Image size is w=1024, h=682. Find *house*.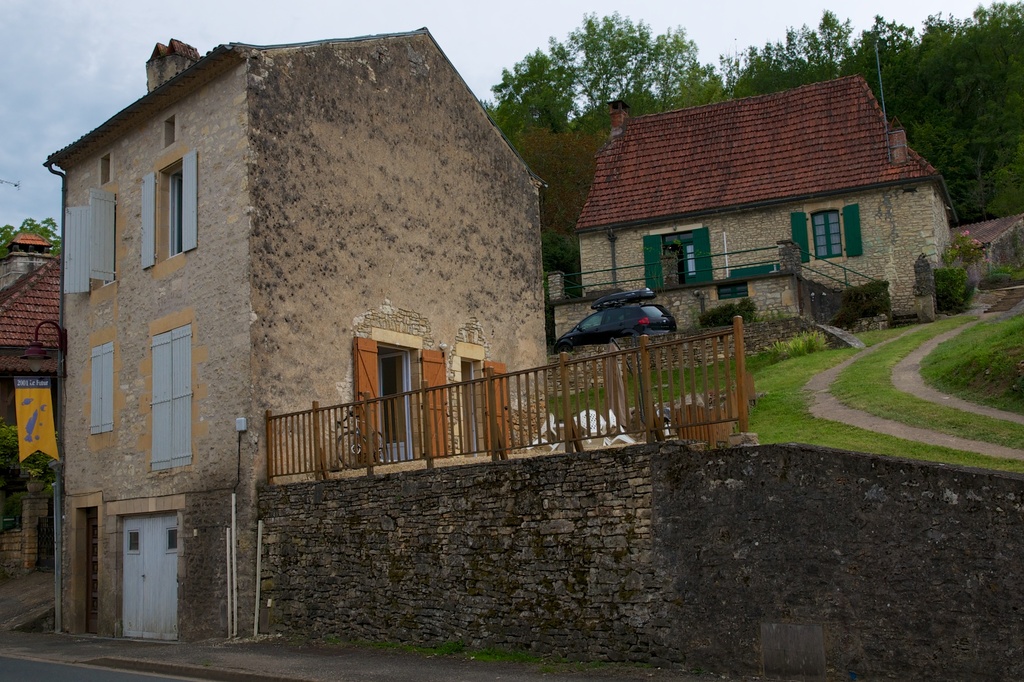
(565, 65, 968, 322).
